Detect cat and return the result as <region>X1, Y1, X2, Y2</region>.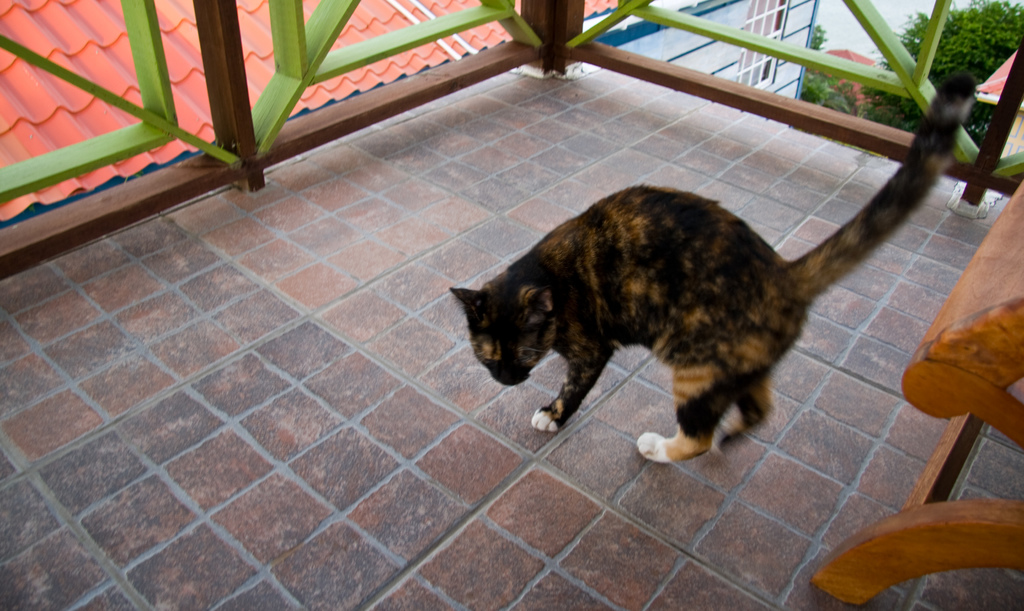
<region>447, 72, 978, 473</region>.
